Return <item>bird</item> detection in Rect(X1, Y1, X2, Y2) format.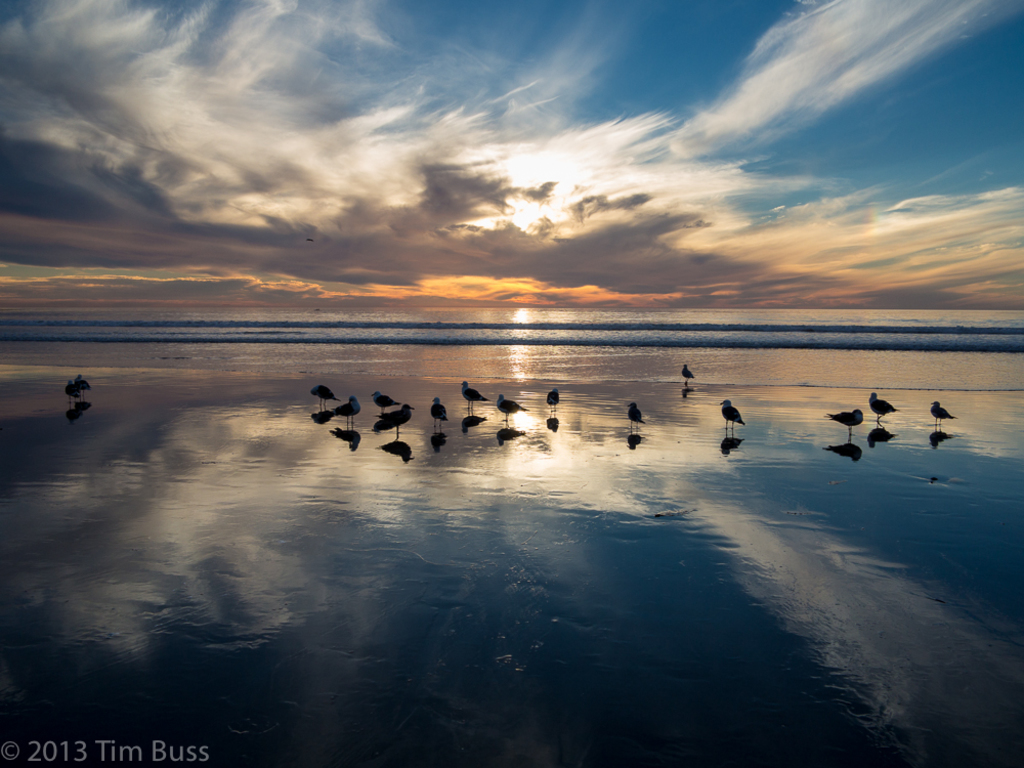
Rect(868, 386, 894, 425).
